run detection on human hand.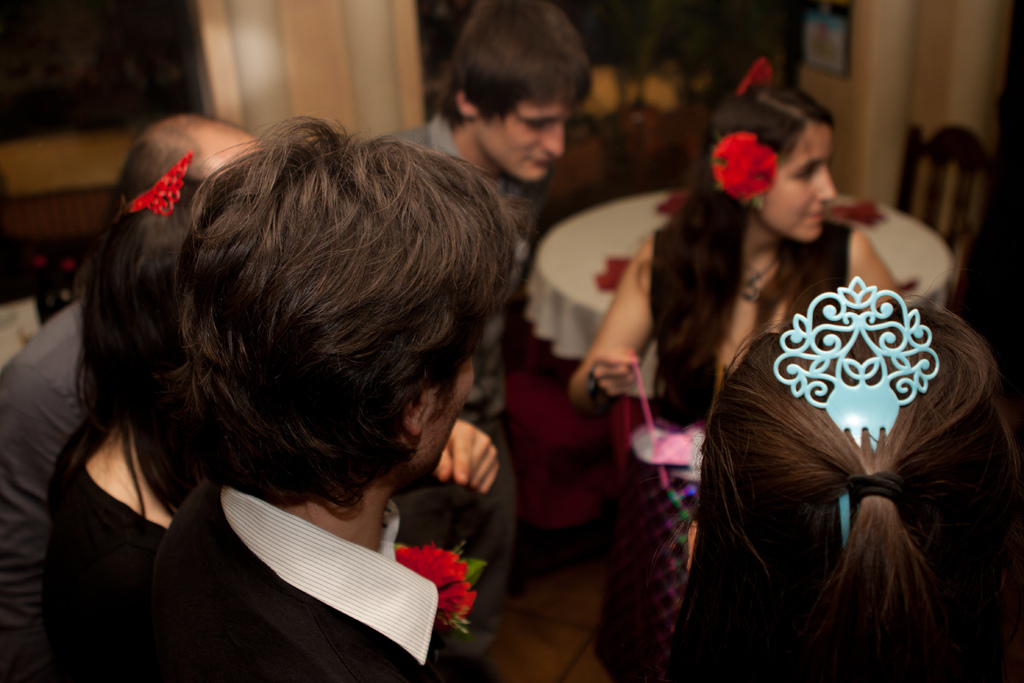
Result: (left=425, top=433, right=499, bottom=509).
